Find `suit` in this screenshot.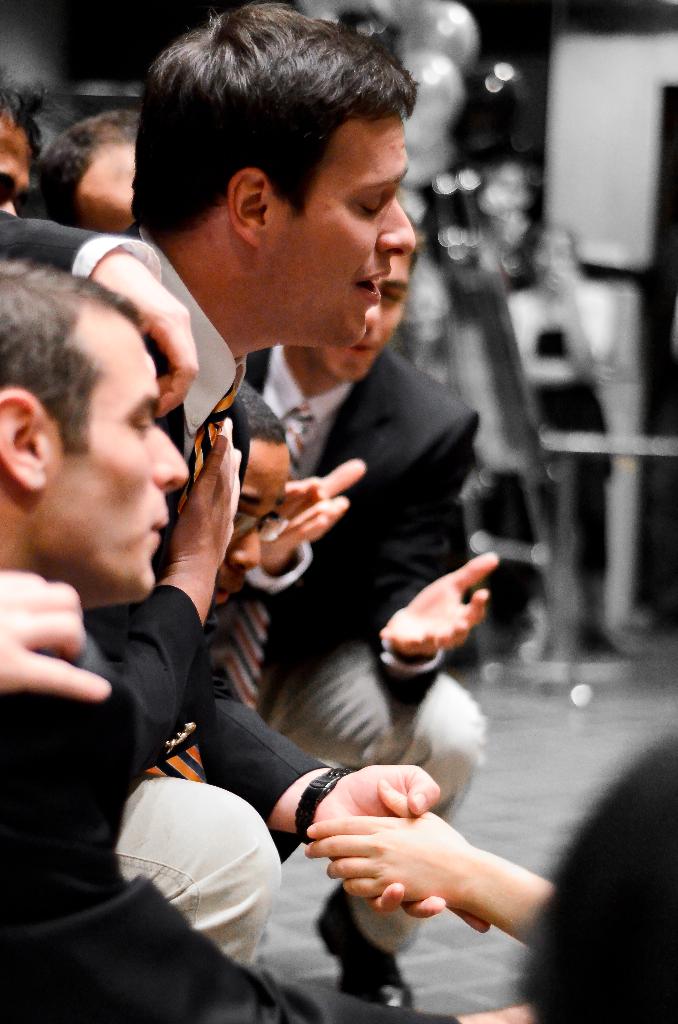
The bounding box for `suit` is (88,248,328,863).
